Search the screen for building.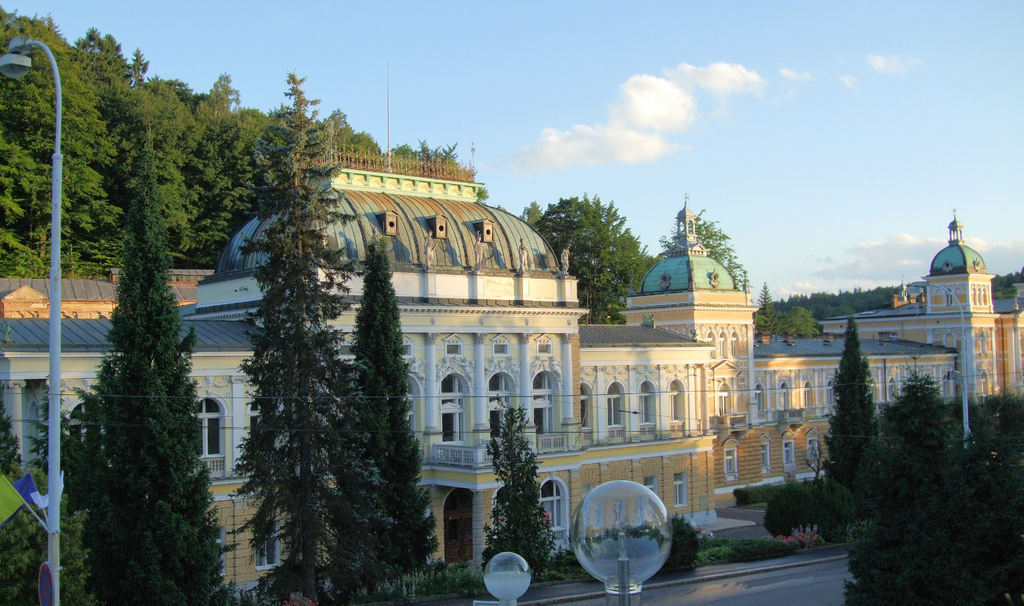
Found at rect(0, 148, 1023, 597).
